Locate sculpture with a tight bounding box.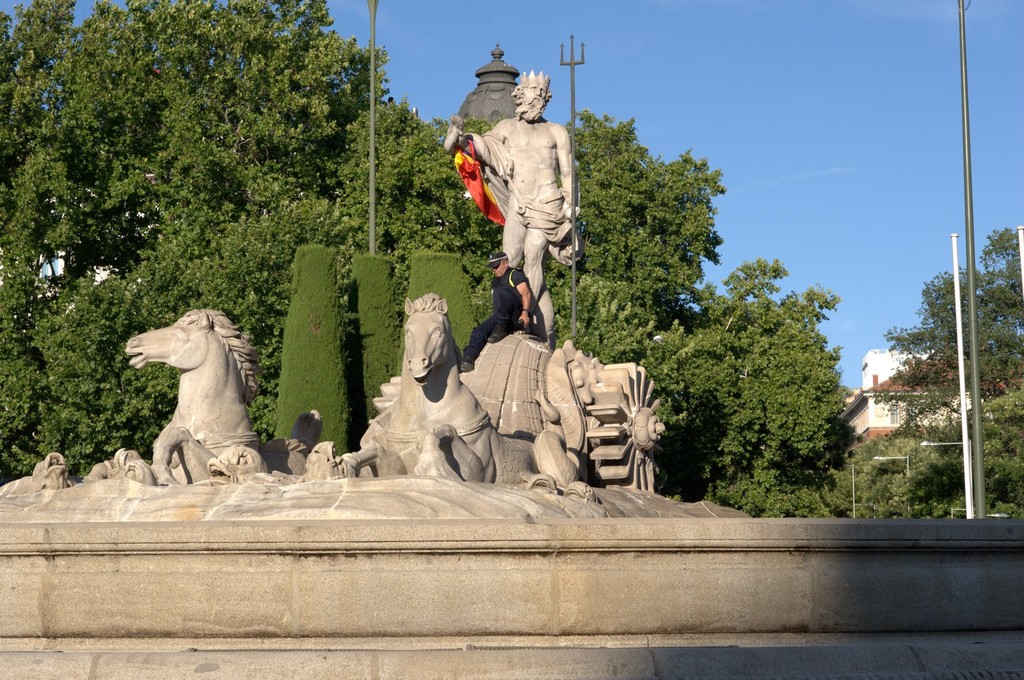
304,439,364,478.
